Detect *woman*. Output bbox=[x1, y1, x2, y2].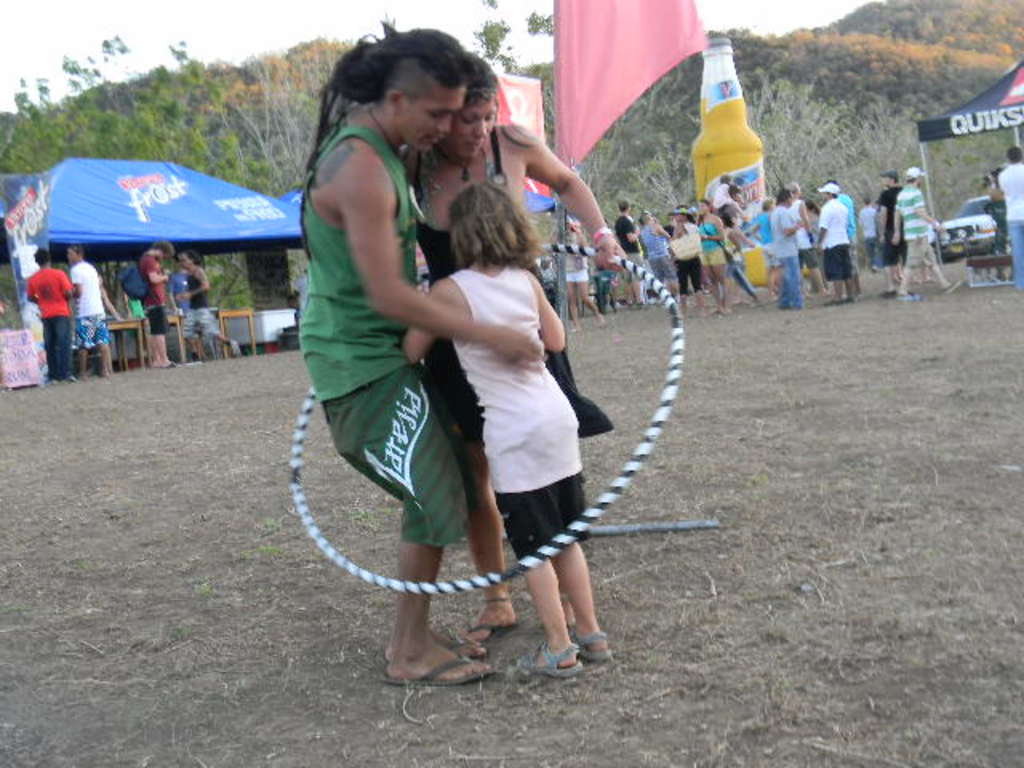
bbox=[696, 202, 734, 315].
